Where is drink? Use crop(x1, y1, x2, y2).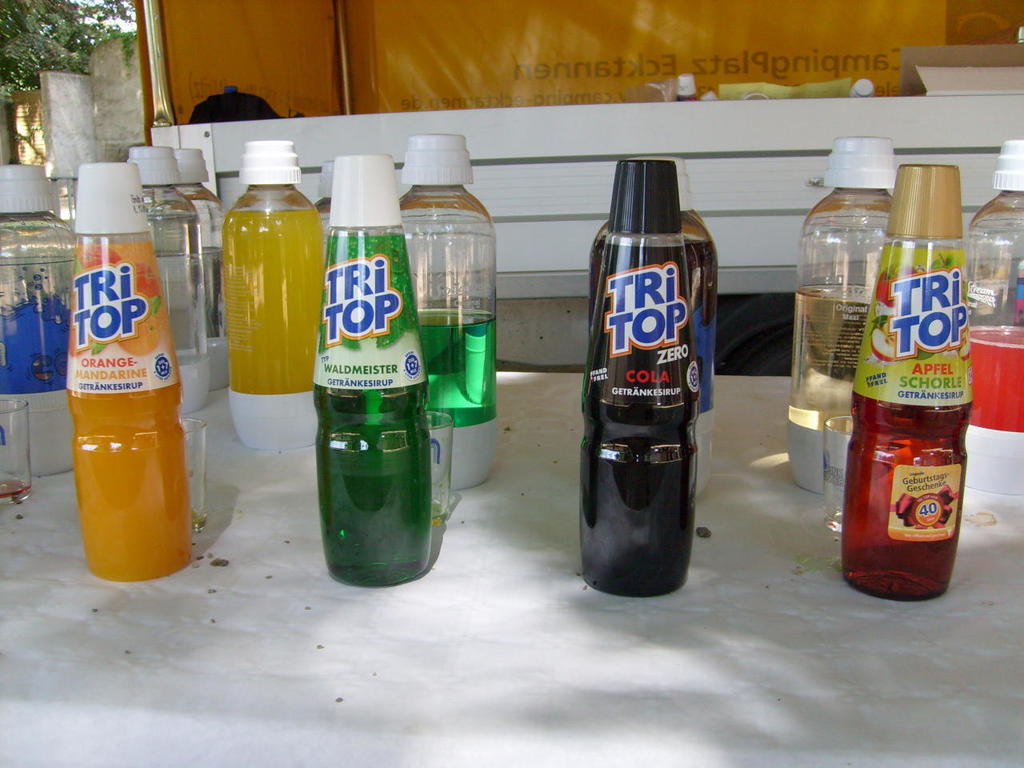
crop(569, 162, 695, 602).
